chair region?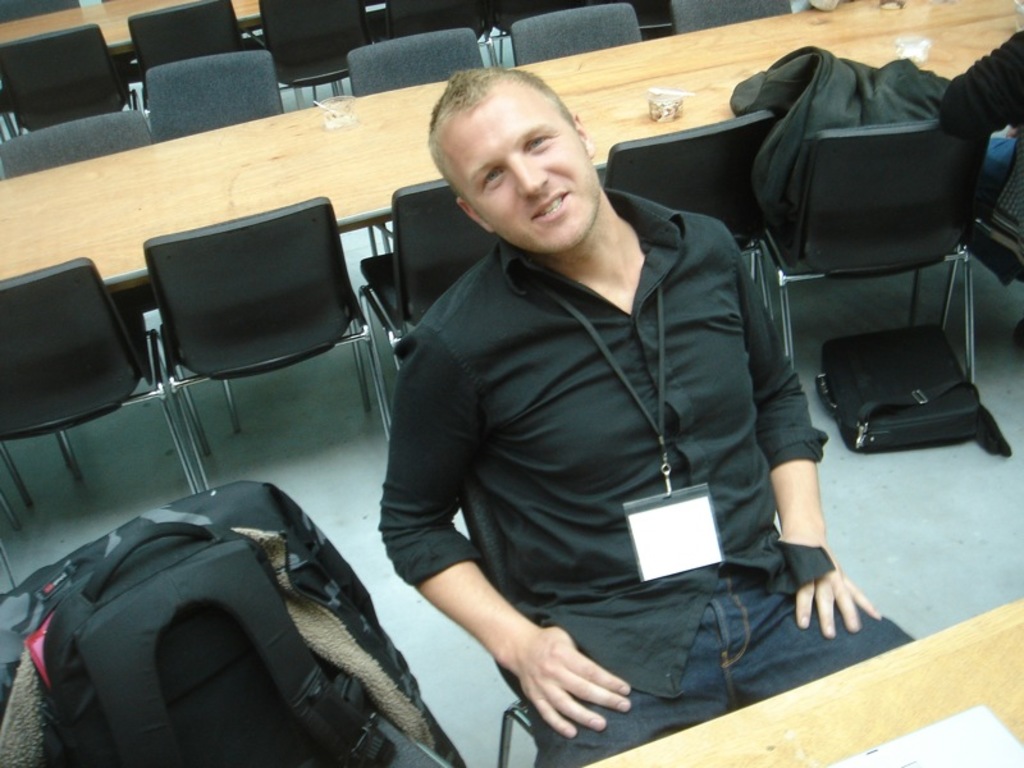
region(0, 479, 465, 767)
